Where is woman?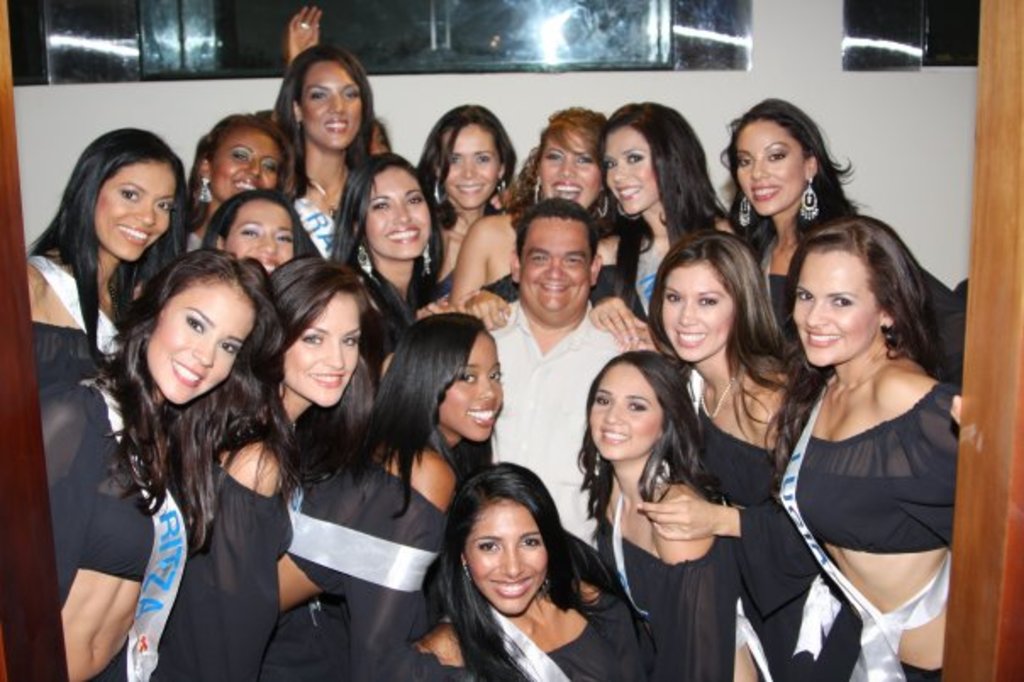
x1=419, y1=105, x2=517, y2=292.
